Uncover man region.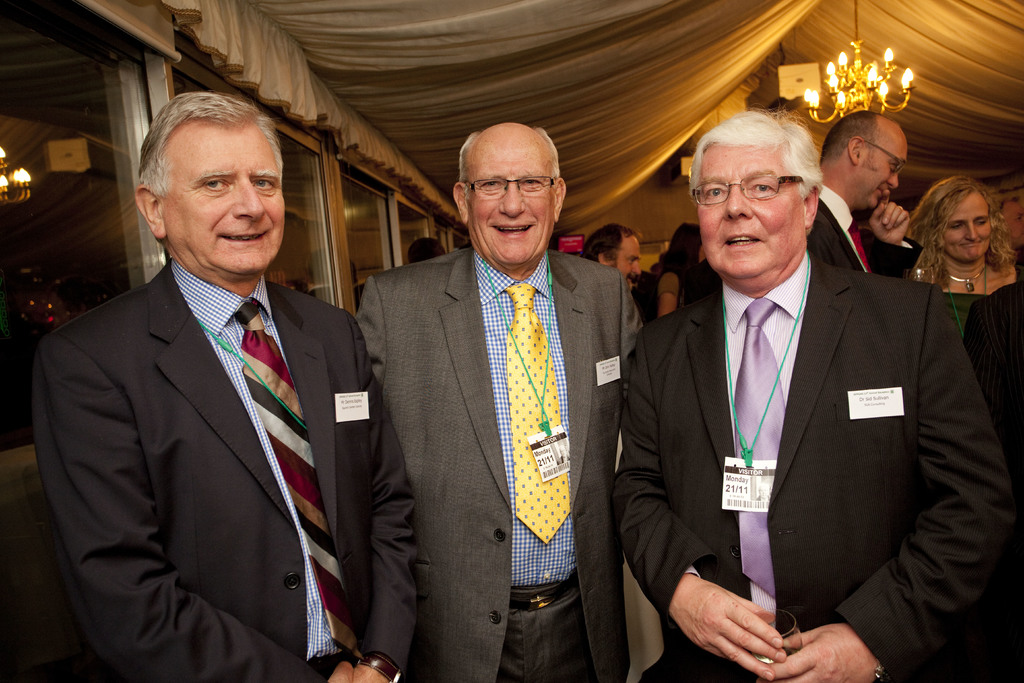
Uncovered: <region>612, 108, 1015, 682</region>.
